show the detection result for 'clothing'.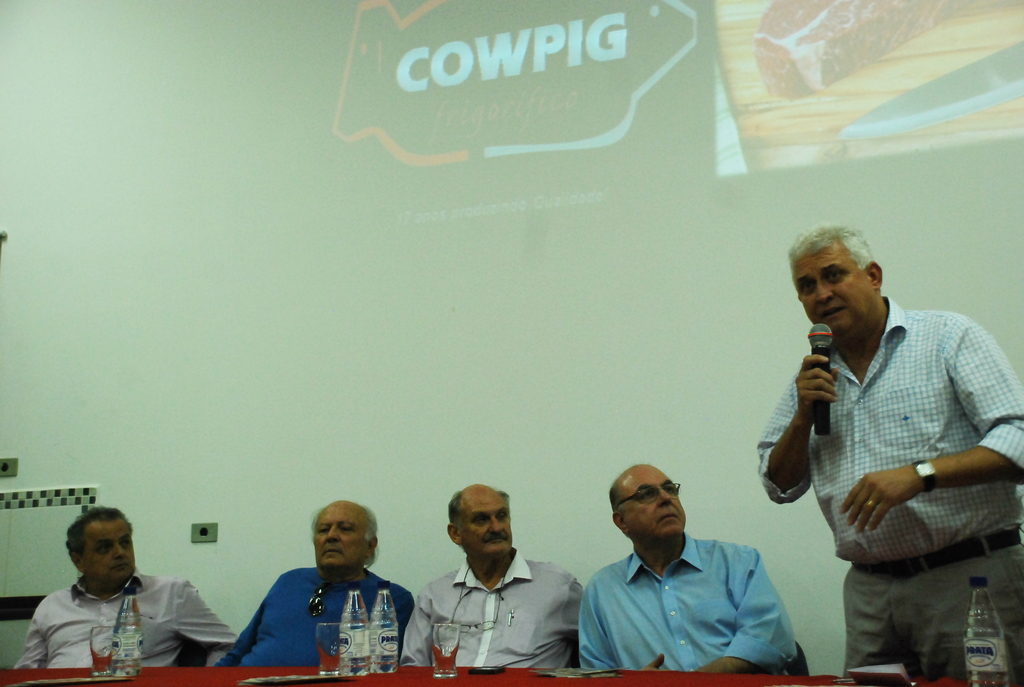
l=749, t=287, r=1023, b=686.
